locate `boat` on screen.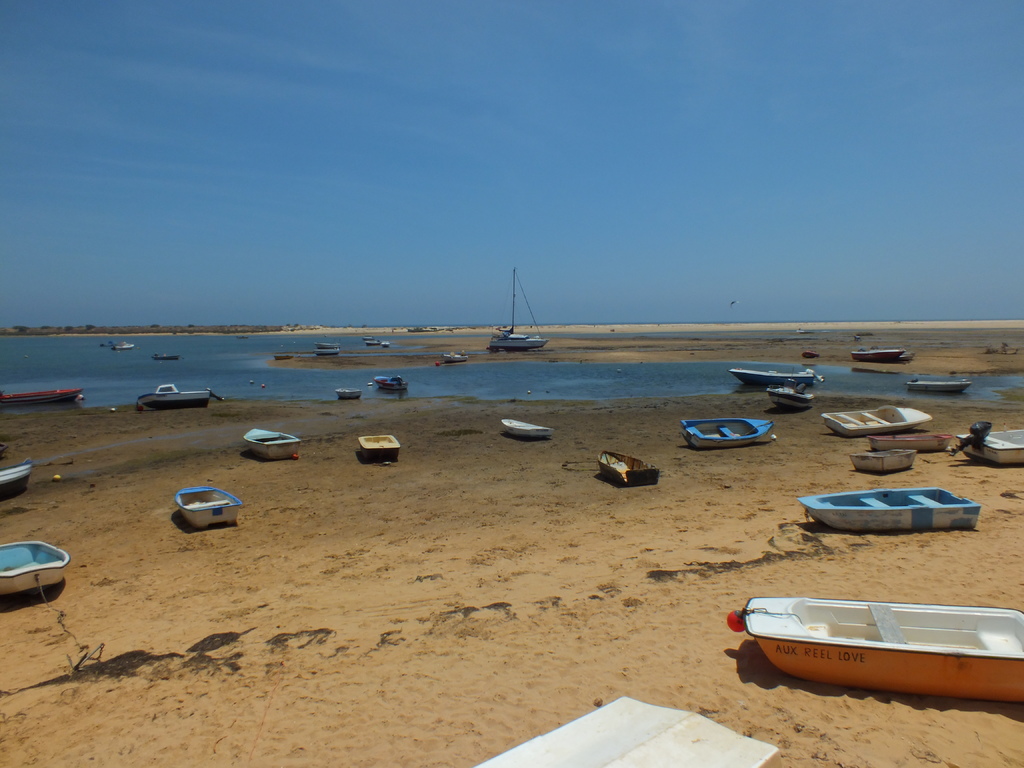
On screen at l=314, t=342, r=343, b=351.
